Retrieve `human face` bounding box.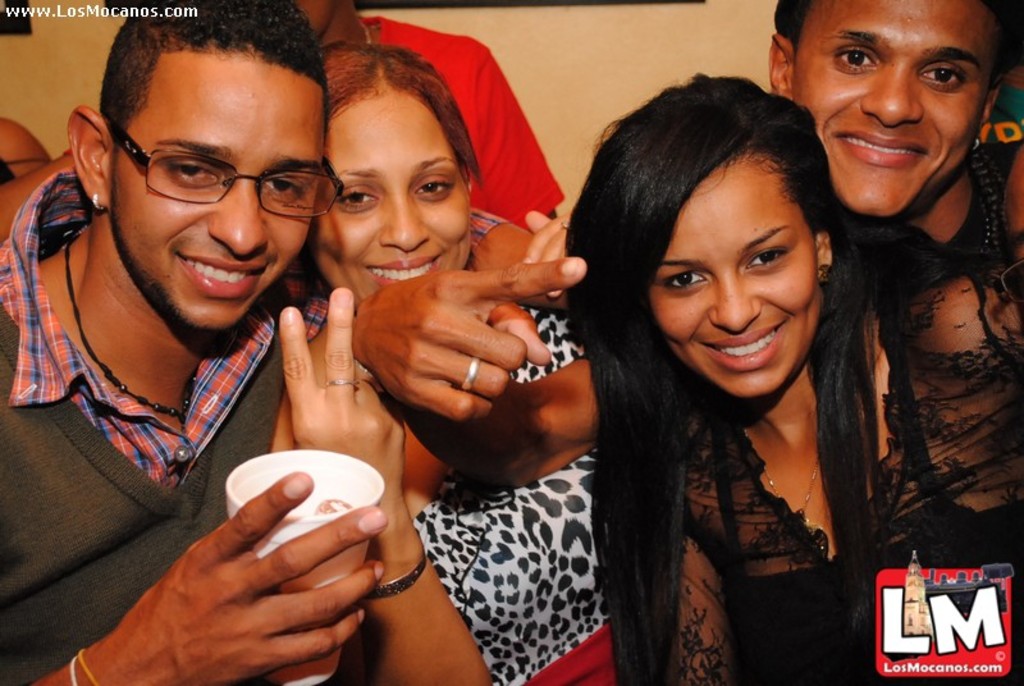
Bounding box: Rect(646, 169, 819, 397).
